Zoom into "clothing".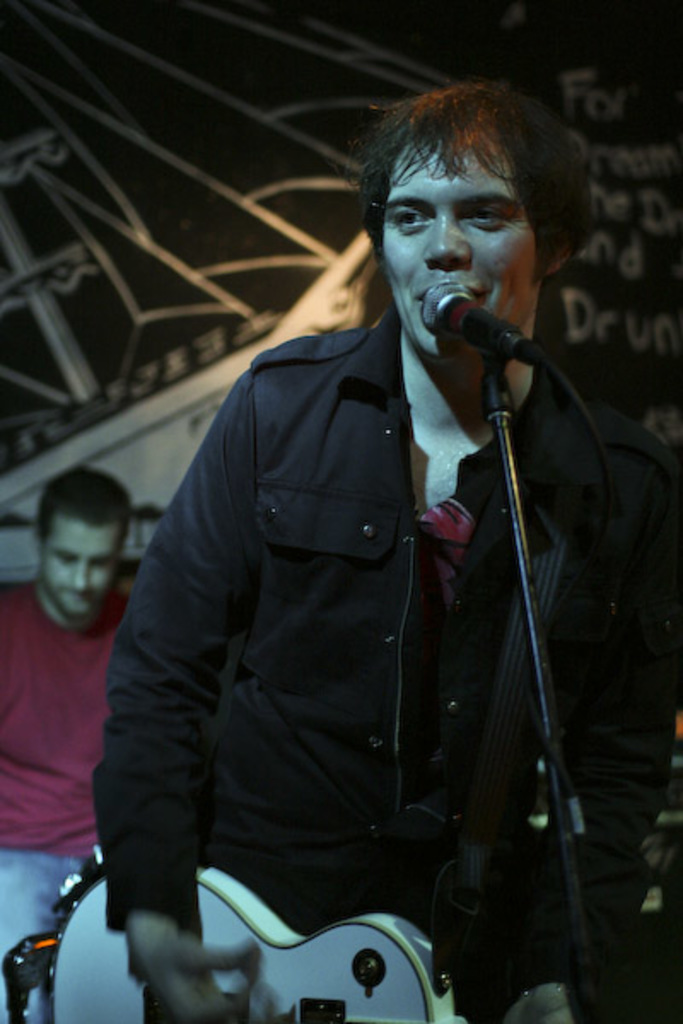
Zoom target: Rect(0, 575, 135, 1017).
